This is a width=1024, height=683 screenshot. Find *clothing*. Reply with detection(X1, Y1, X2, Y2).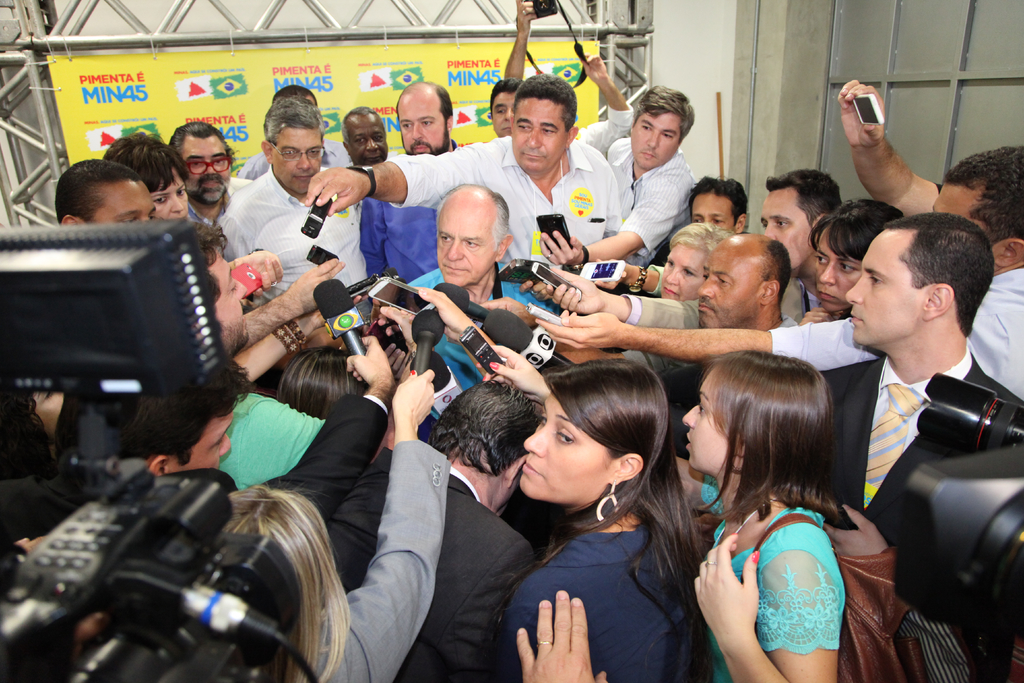
detection(292, 370, 392, 516).
